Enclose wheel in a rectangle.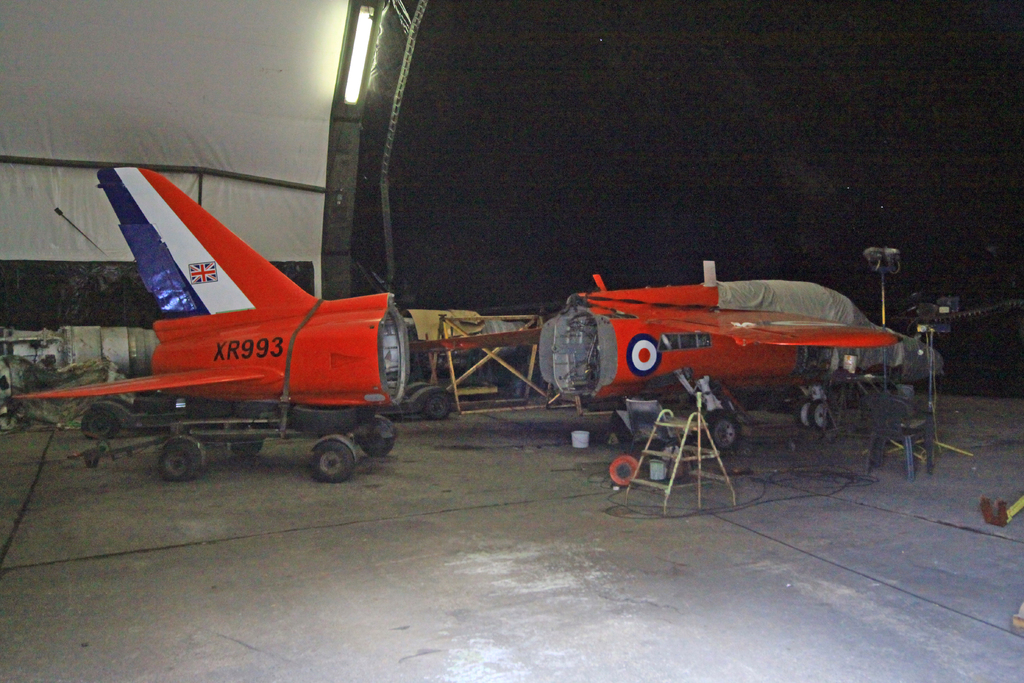
BBox(358, 416, 394, 457).
